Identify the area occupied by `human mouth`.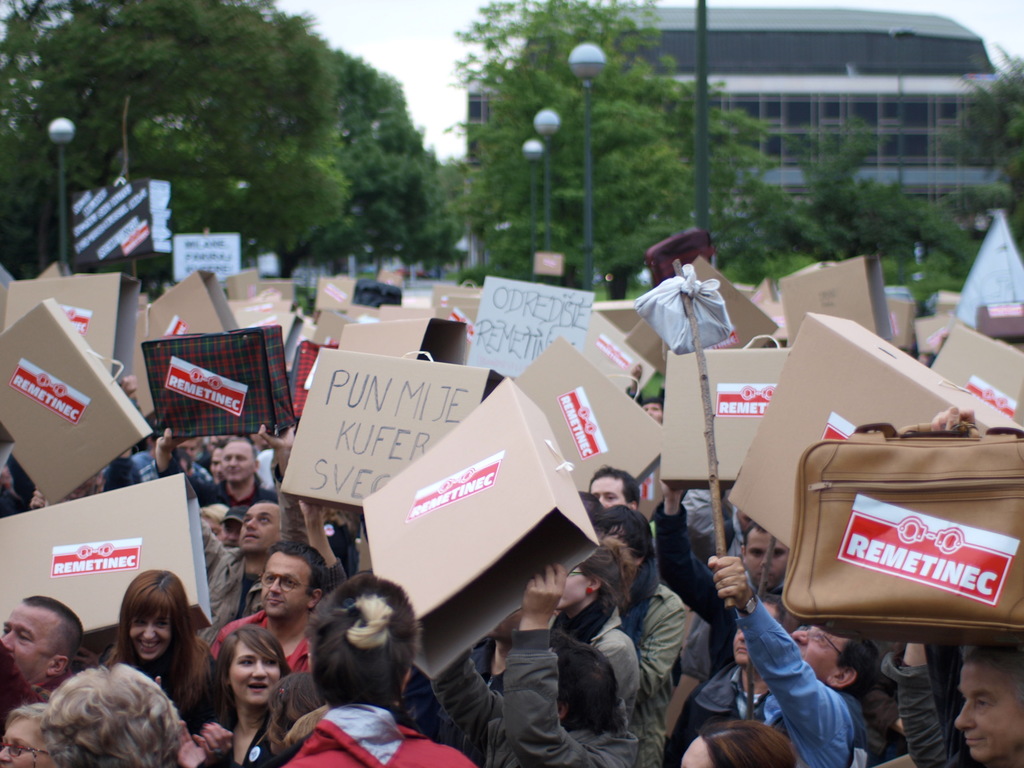
Area: 970 733 989 748.
